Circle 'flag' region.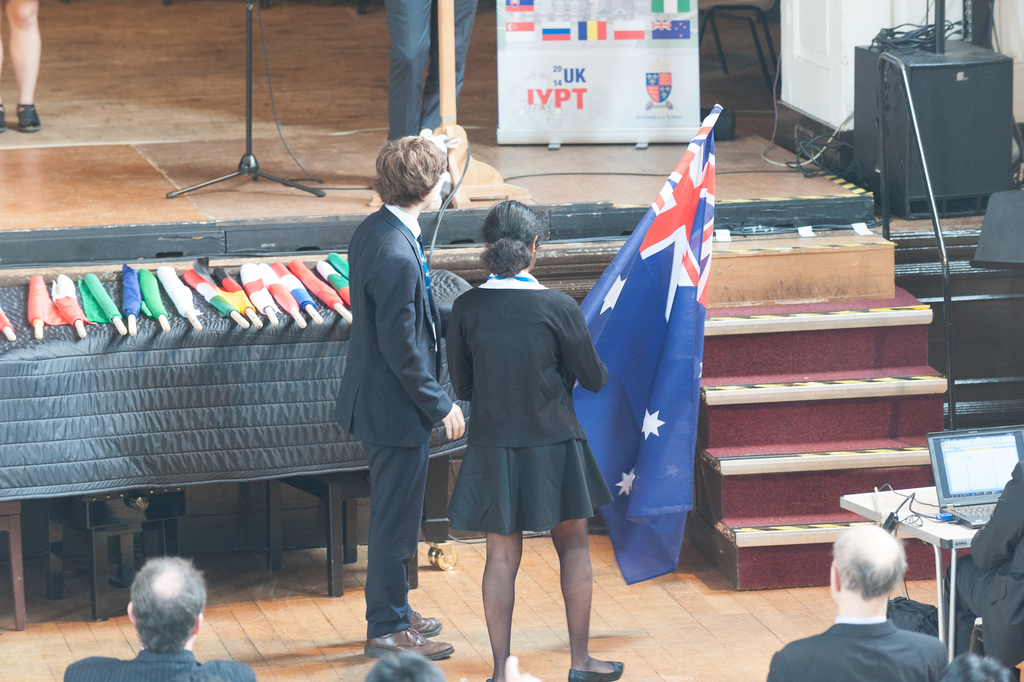
Region: (540, 23, 568, 42).
